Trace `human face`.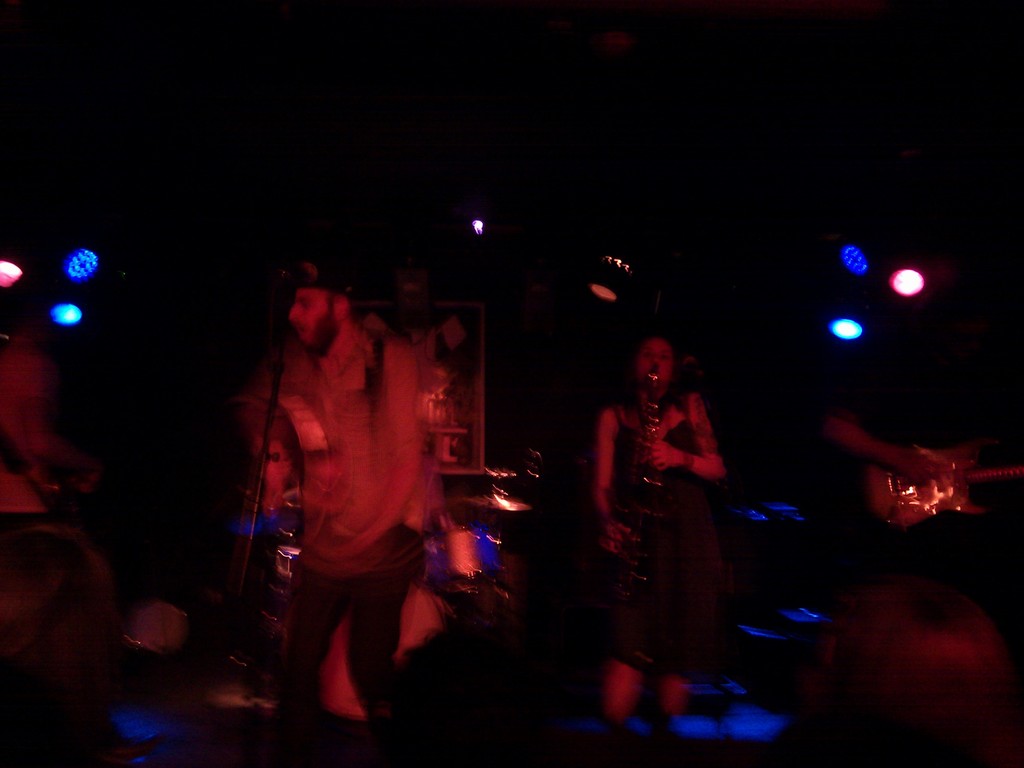
Traced to x1=292, y1=291, x2=334, y2=352.
